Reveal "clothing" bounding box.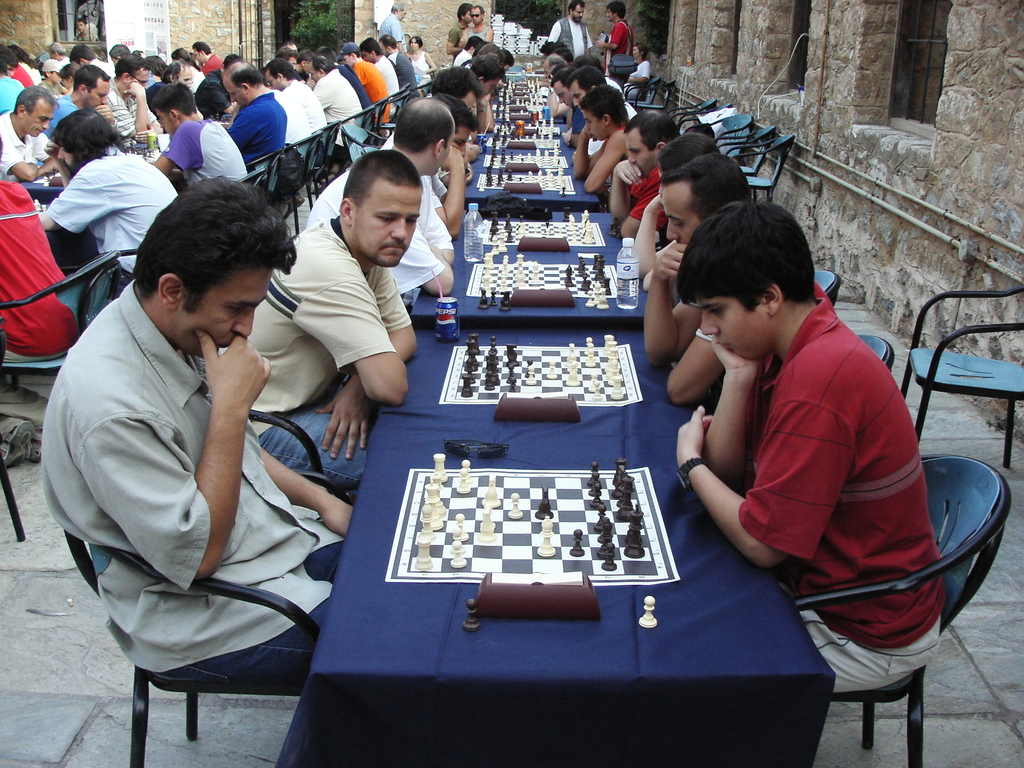
Revealed: {"left": 407, "top": 51, "right": 434, "bottom": 90}.
